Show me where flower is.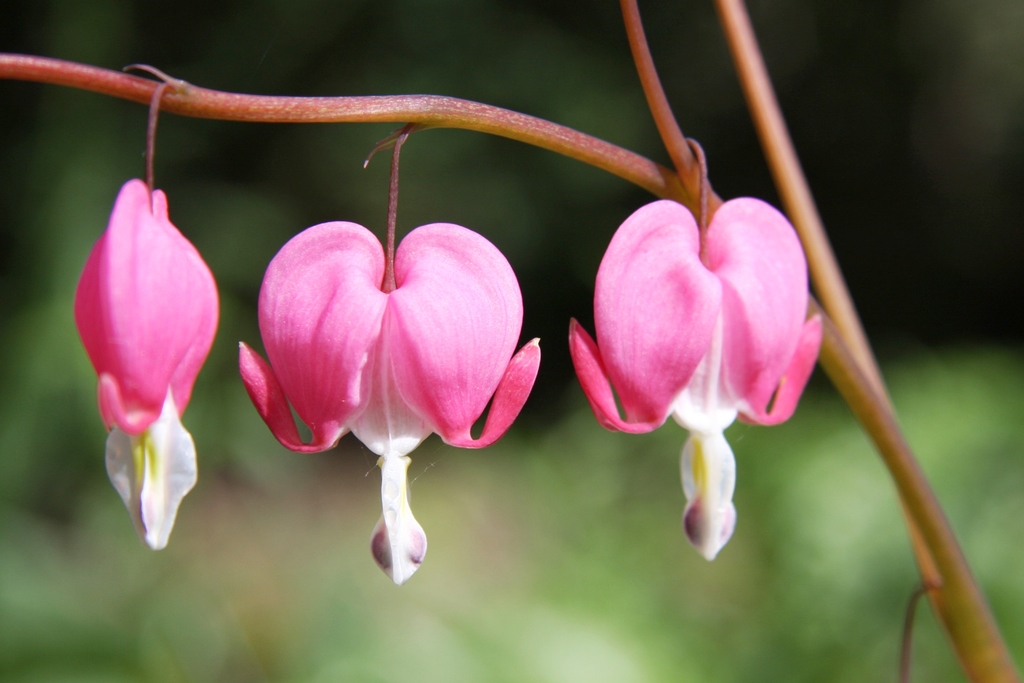
flower is at (x1=571, y1=196, x2=836, y2=567).
